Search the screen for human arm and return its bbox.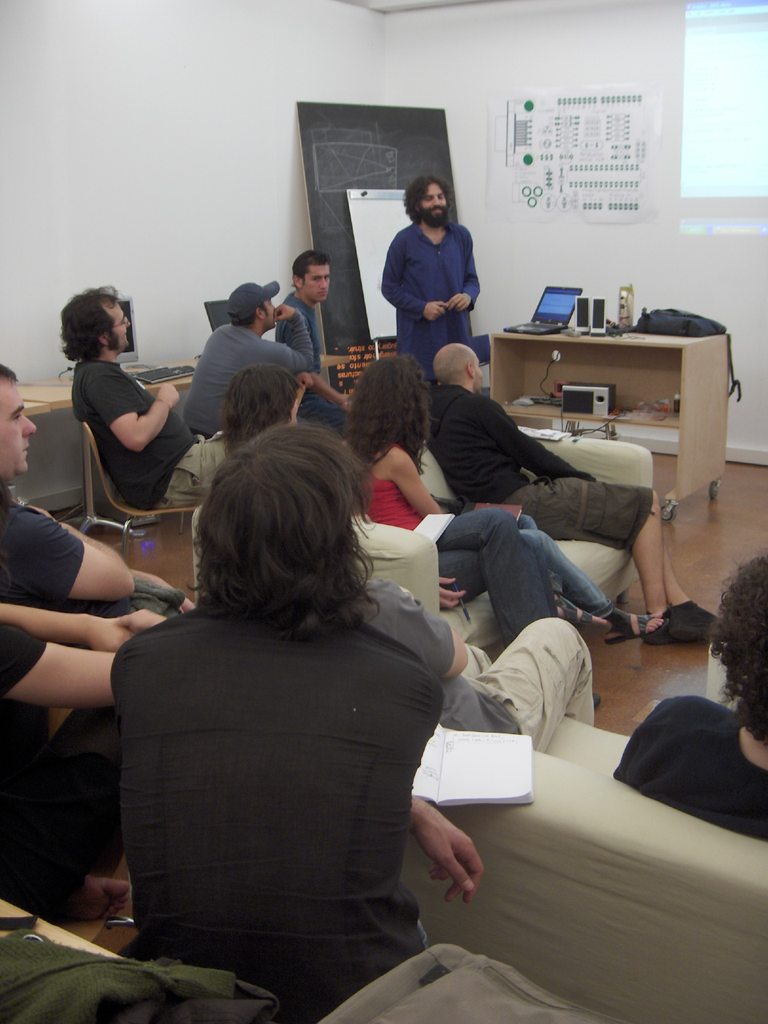
Found: region(0, 600, 140, 653).
